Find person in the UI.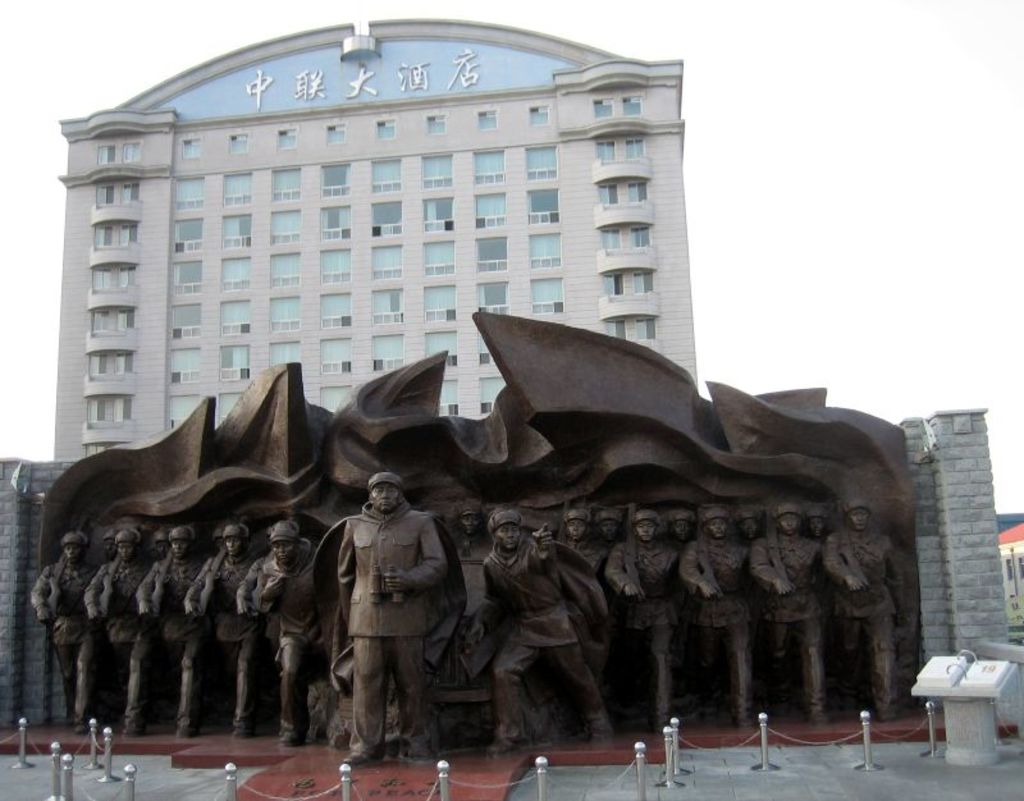
UI element at region(442, 504, 492, 665).
